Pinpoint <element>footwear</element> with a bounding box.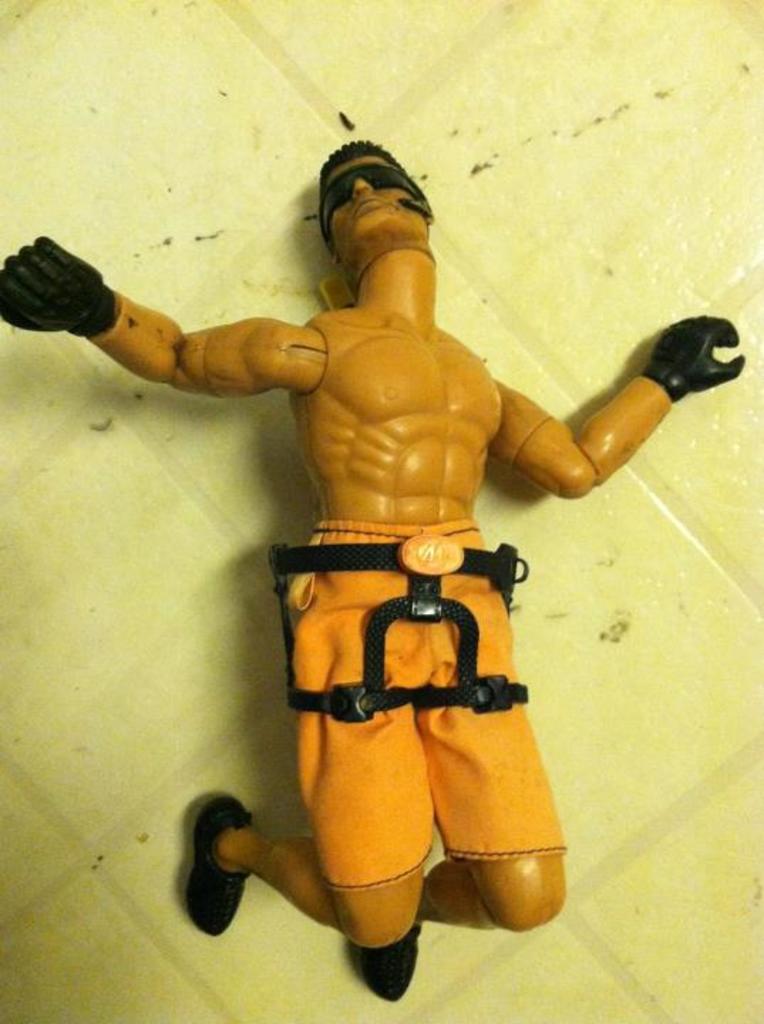
<bbox>356, 872, 434, 1006</bbox>.
